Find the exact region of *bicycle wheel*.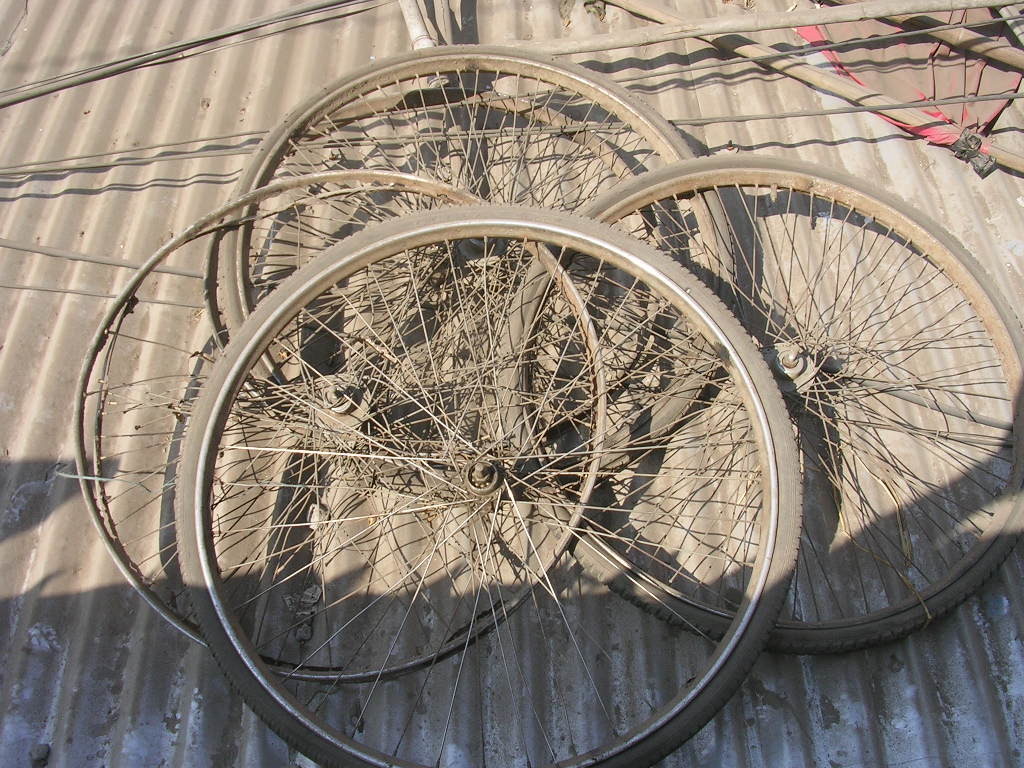
Exact region: [200, 85, 647, 467].
